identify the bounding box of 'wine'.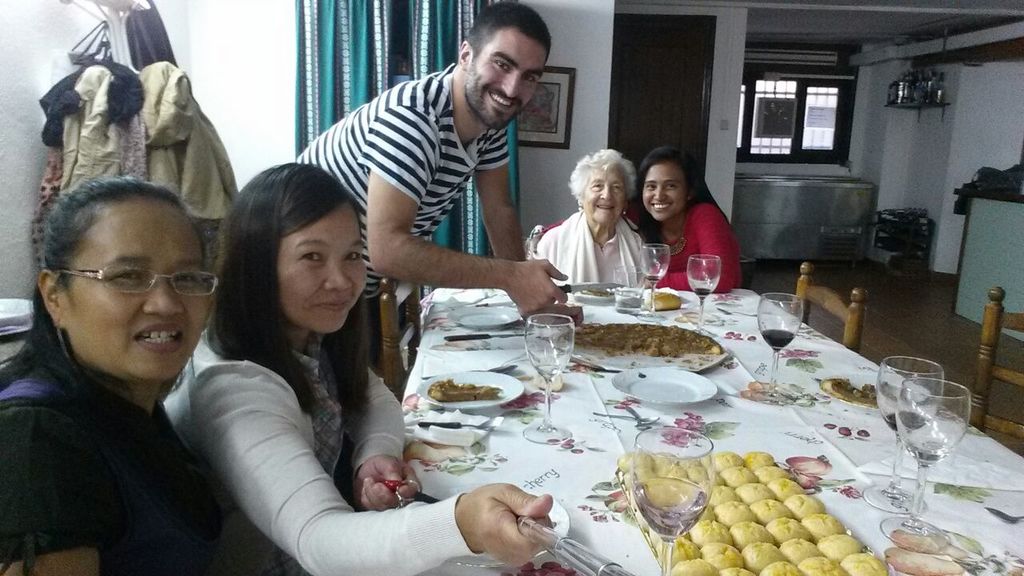
bbox(758, 327, 795, 350).
